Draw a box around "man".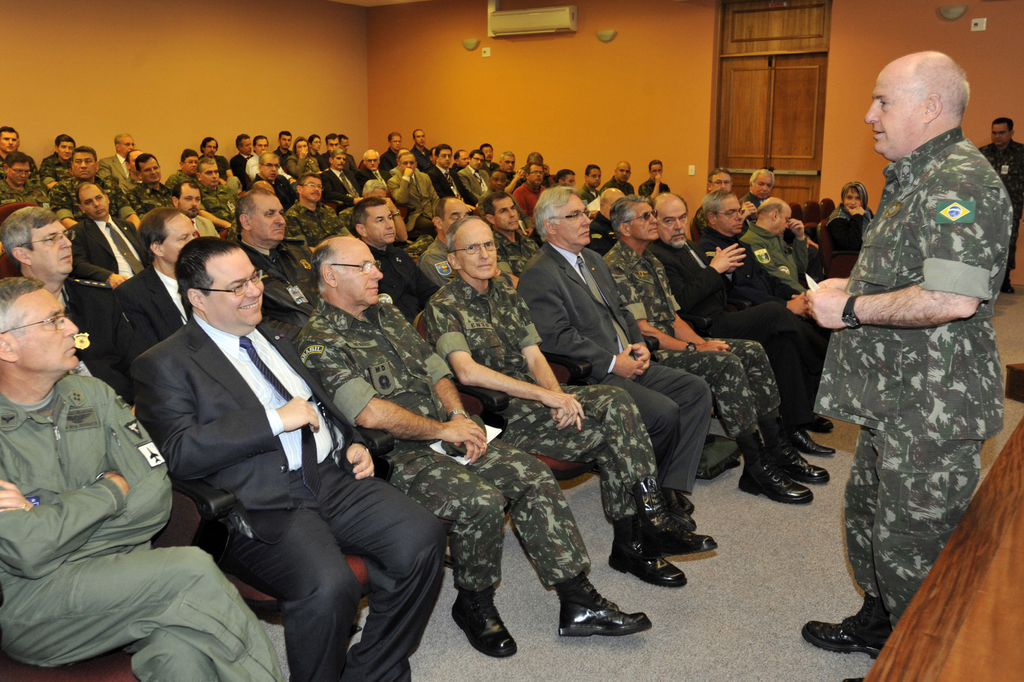
bbox(378, 128, 403, 174).
